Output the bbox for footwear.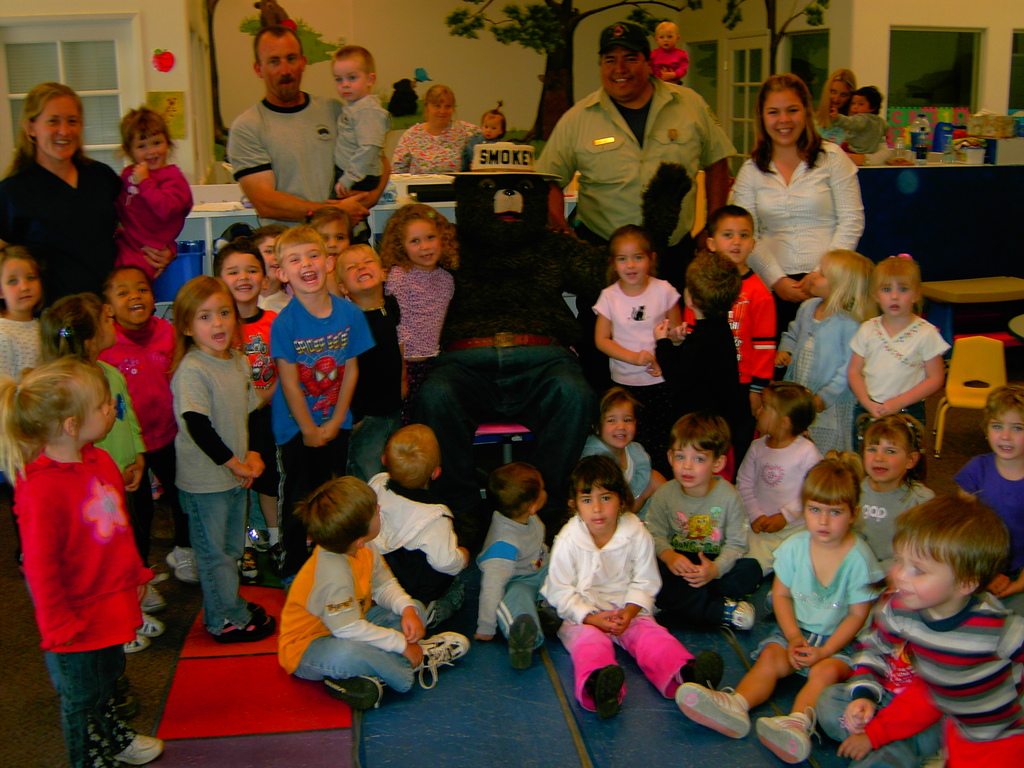
{"x1": 677, "y1": 680, "x2": 753, "y2": 739}.
